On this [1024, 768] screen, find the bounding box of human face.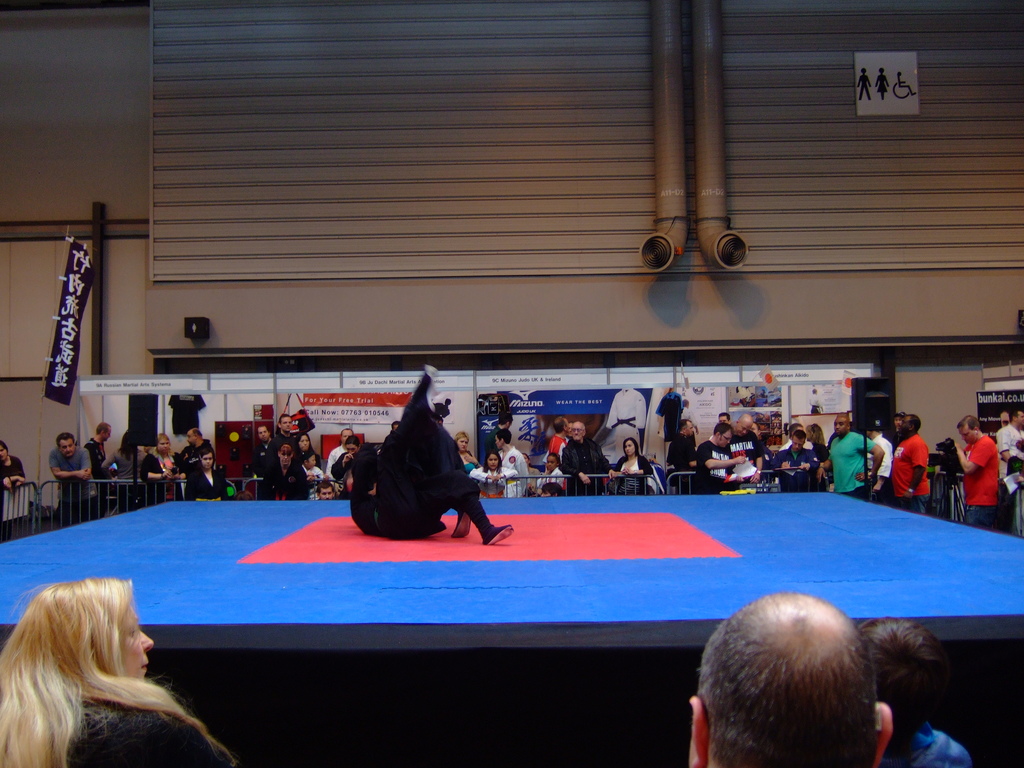
Bounding box: (left=735, top=422, right=753, bottom=436).
